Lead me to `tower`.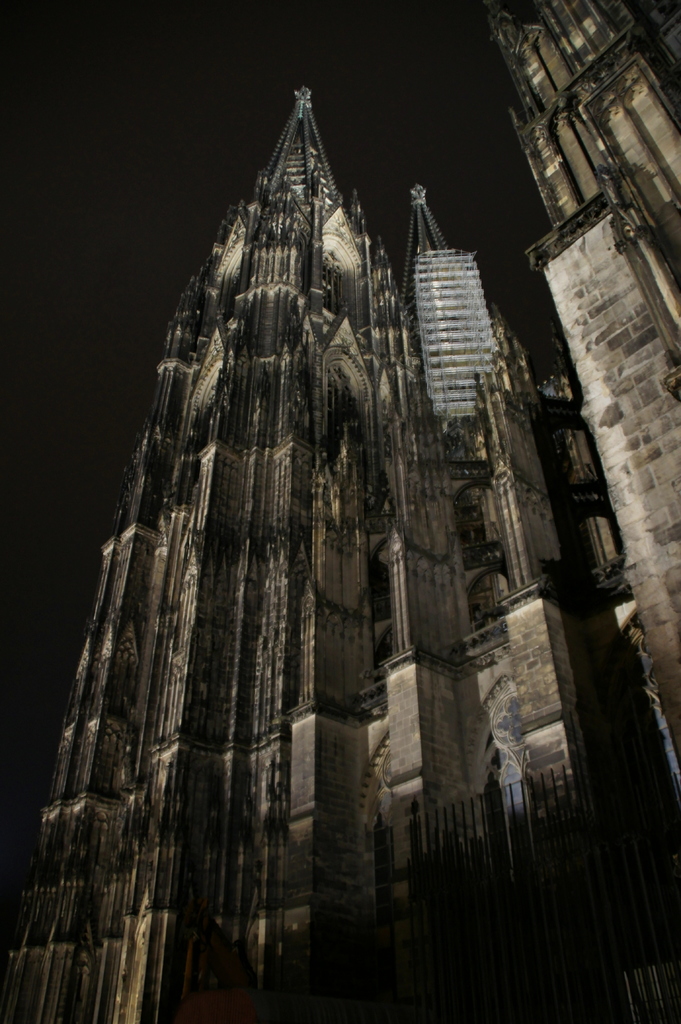
Lead to x1=481, y1=10, x2=680, y2=797.
